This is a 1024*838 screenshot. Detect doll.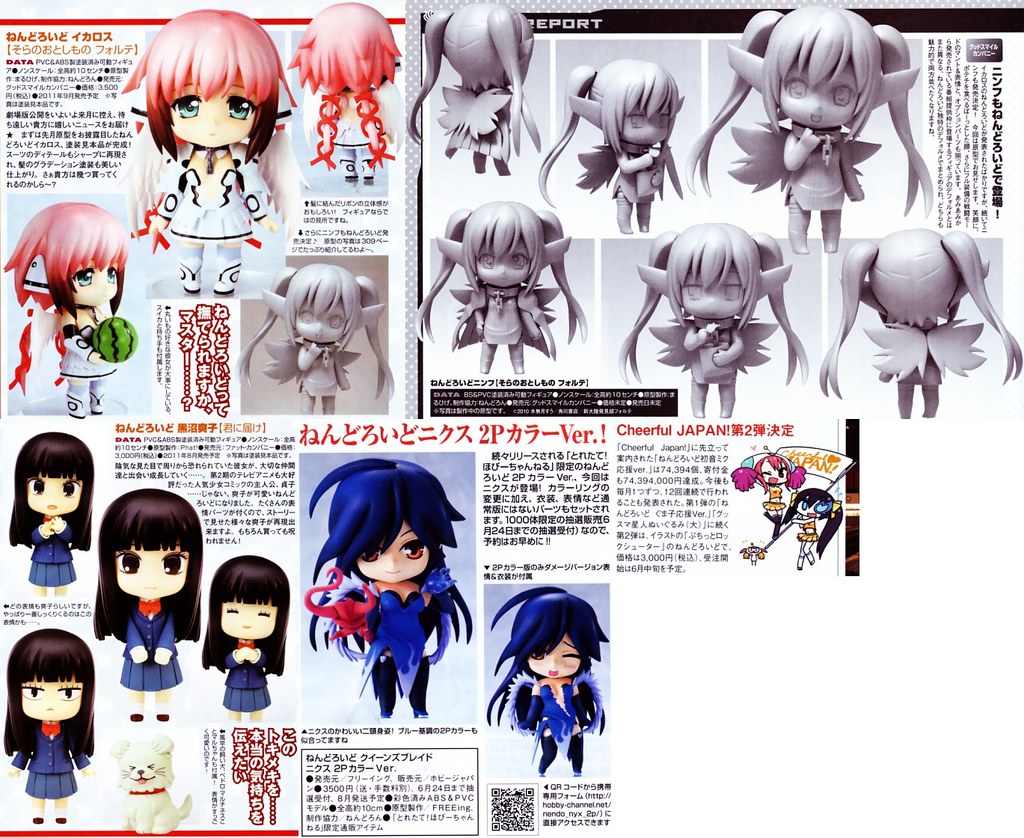
[1, 193, 142, 413].
